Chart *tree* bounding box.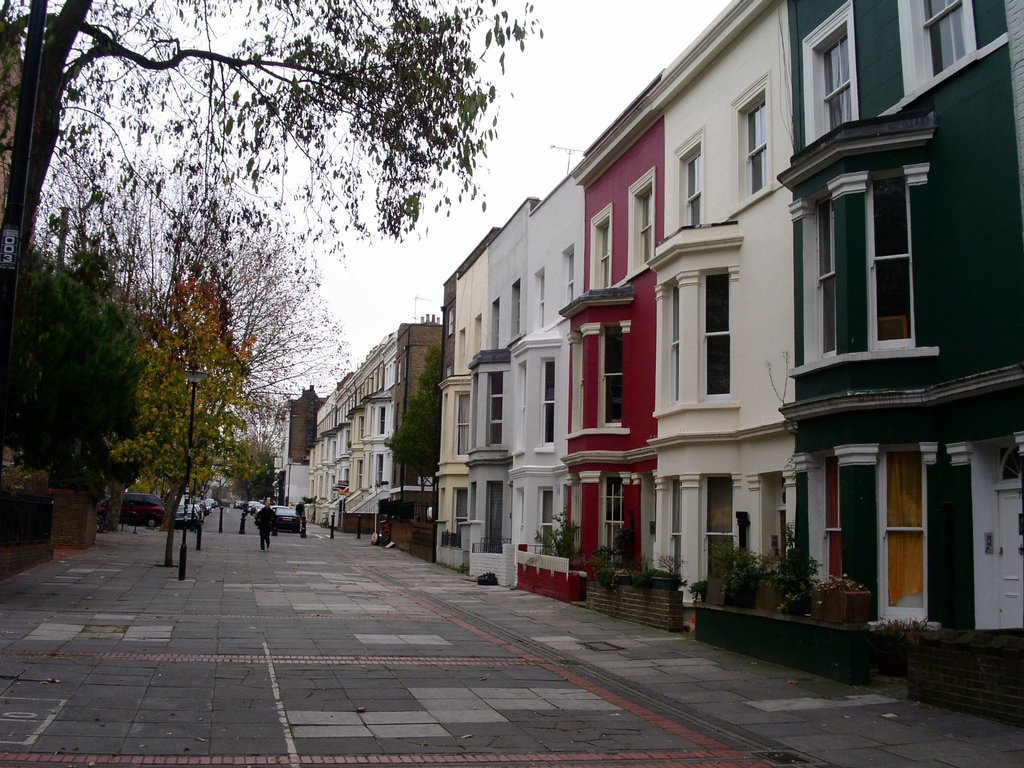
Charted: rect(25, 146, 362, 429).
